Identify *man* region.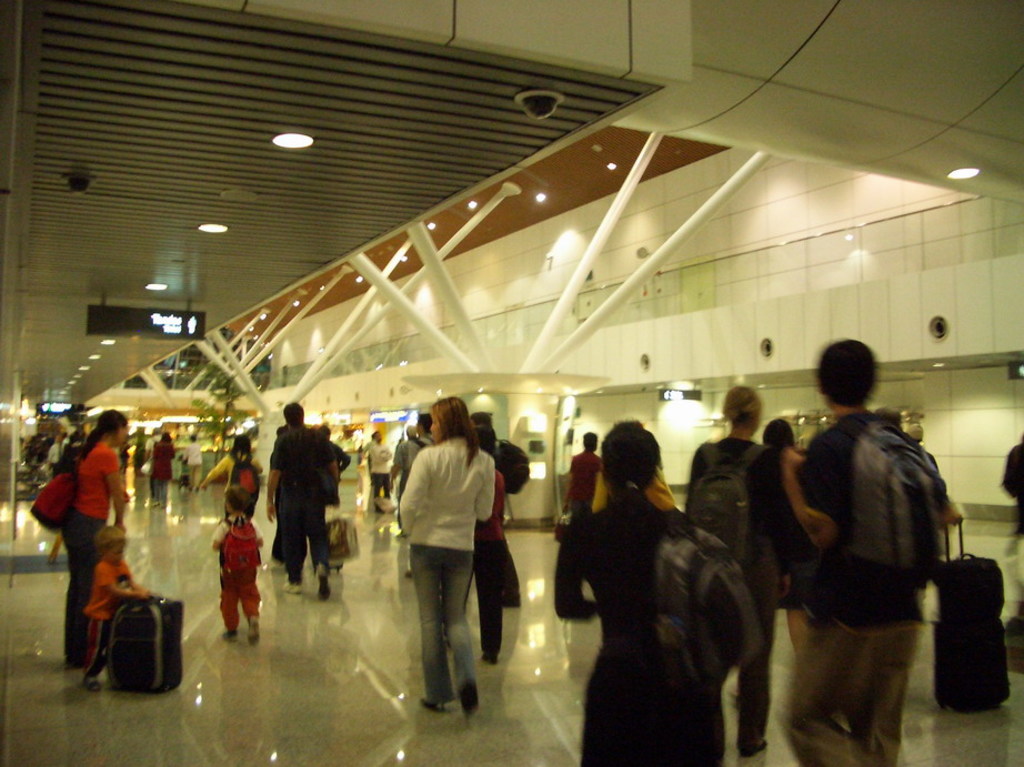
Region: box=[396, 412, 439, 537].
